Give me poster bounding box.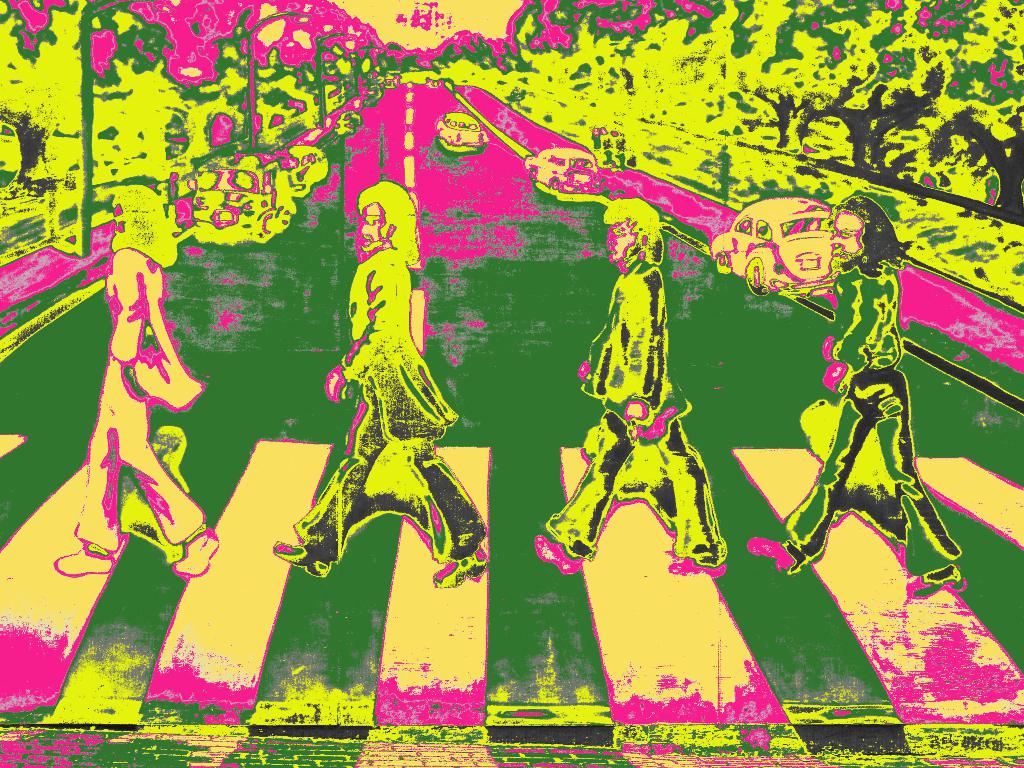
<region>0, 0, 1023, 767</region>.
